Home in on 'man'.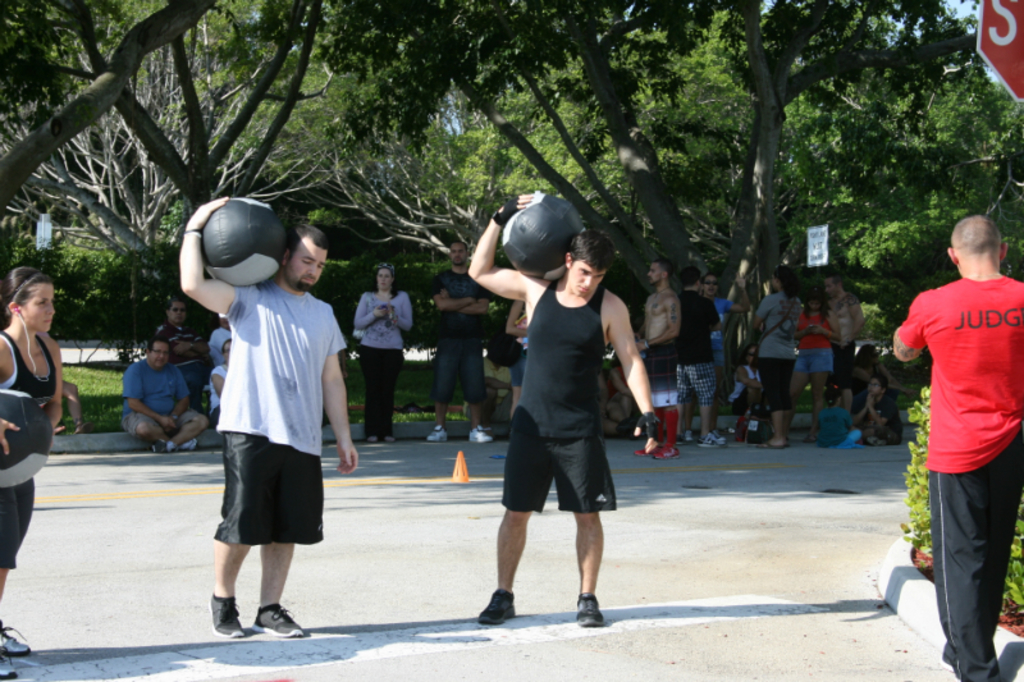
Homed in at region(819, 267, 864, 402).
